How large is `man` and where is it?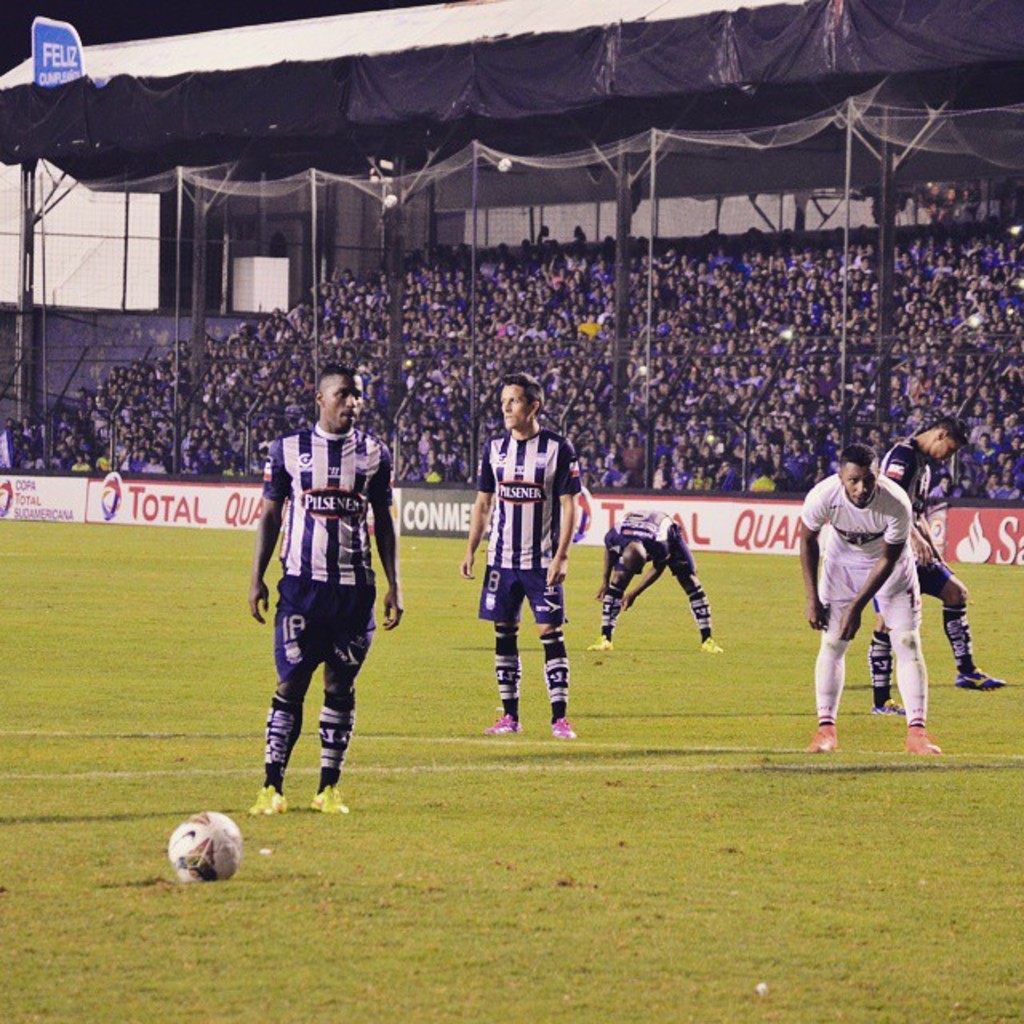
Bounding box: <box>798,445,936,754</box>.
